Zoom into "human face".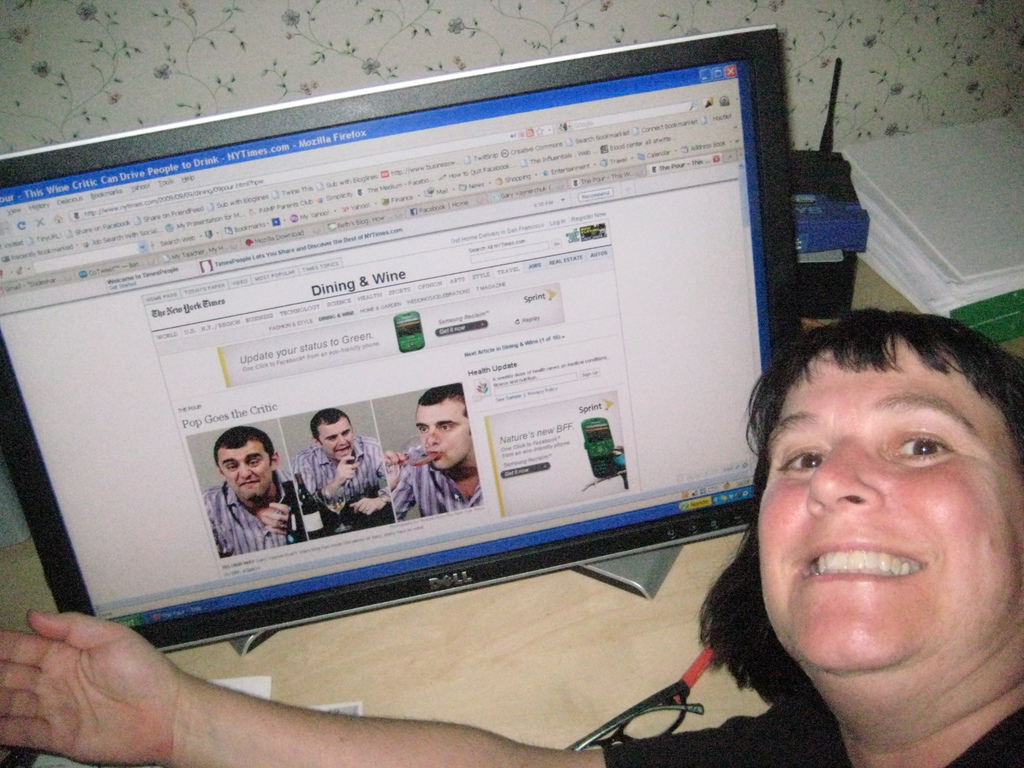
Zoom target: [x1=214, y1=433, x2=273, y2=506].
